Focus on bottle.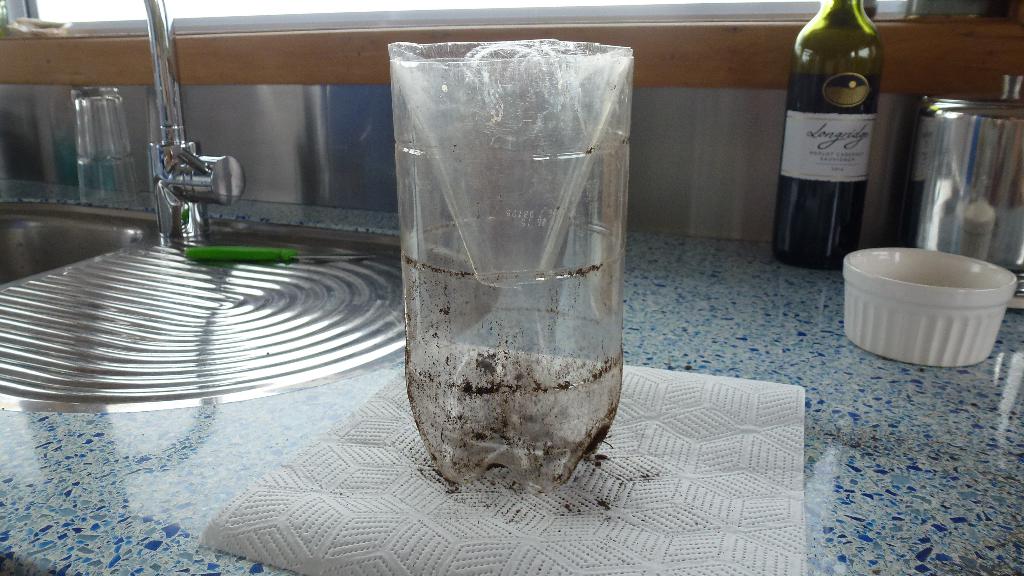
Focused at BBox(773, 0, 890, 260).
